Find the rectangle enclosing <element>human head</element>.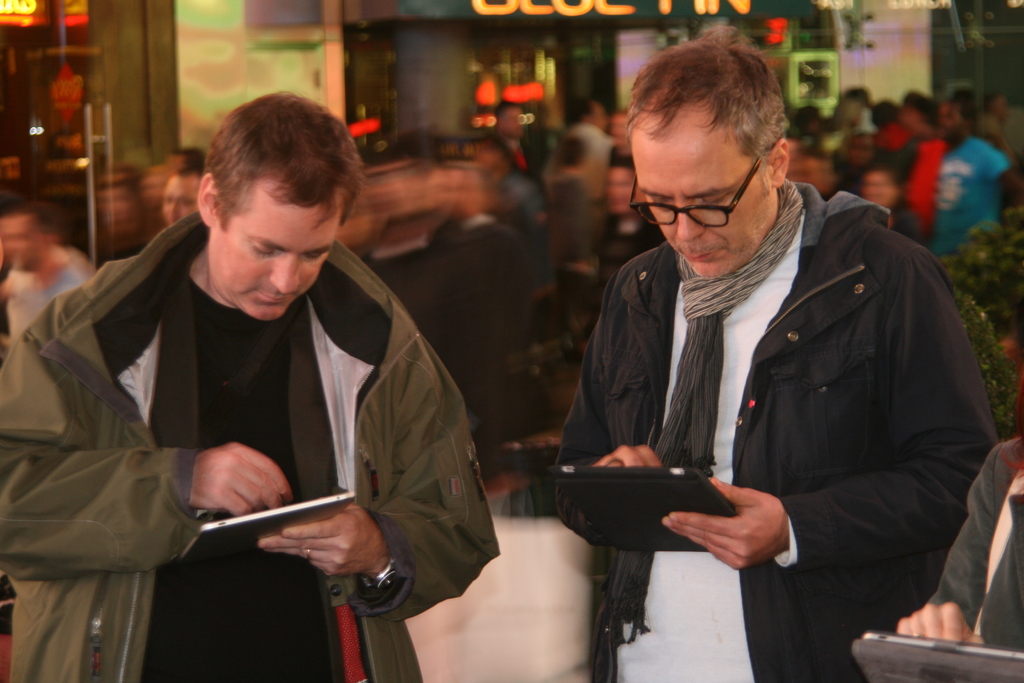
BBox(605, 153, 645, 213).
